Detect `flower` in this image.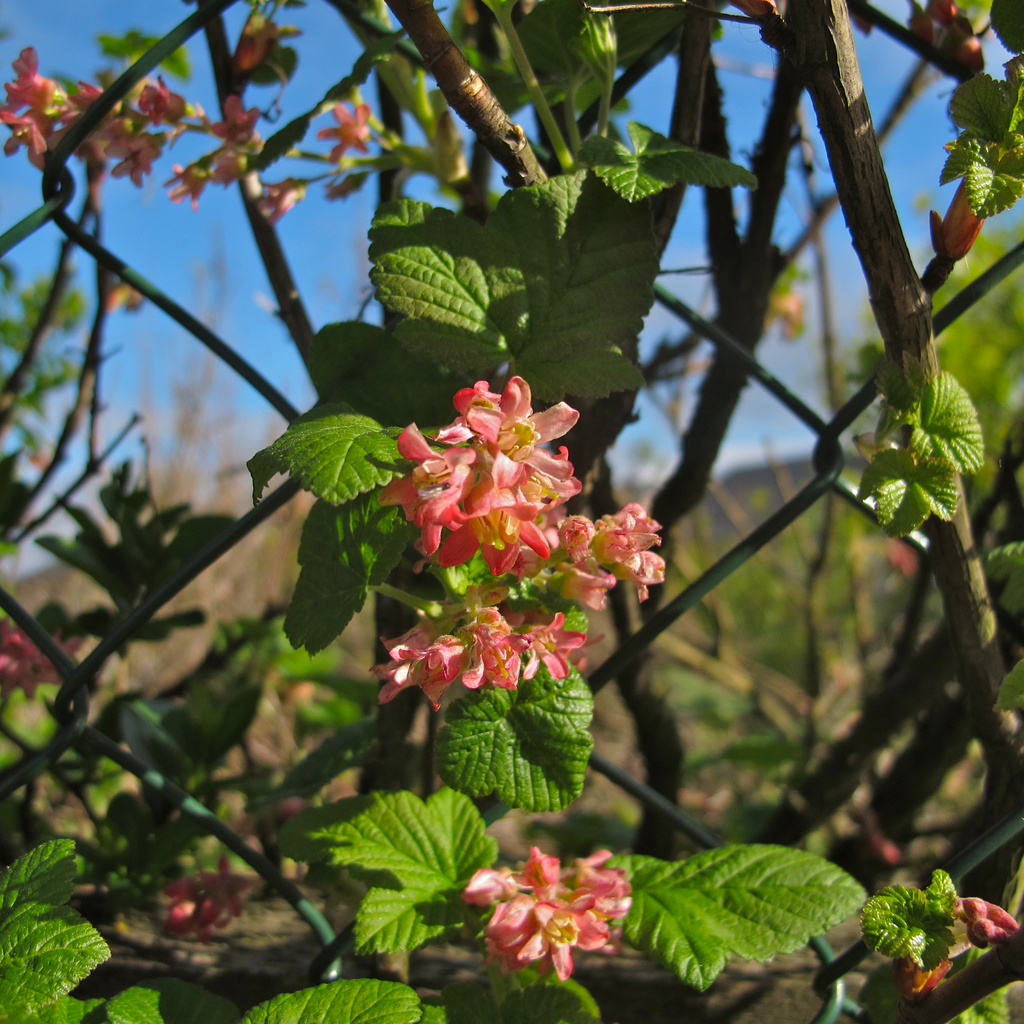
Detection: detection(376, 584, 593, 706).
